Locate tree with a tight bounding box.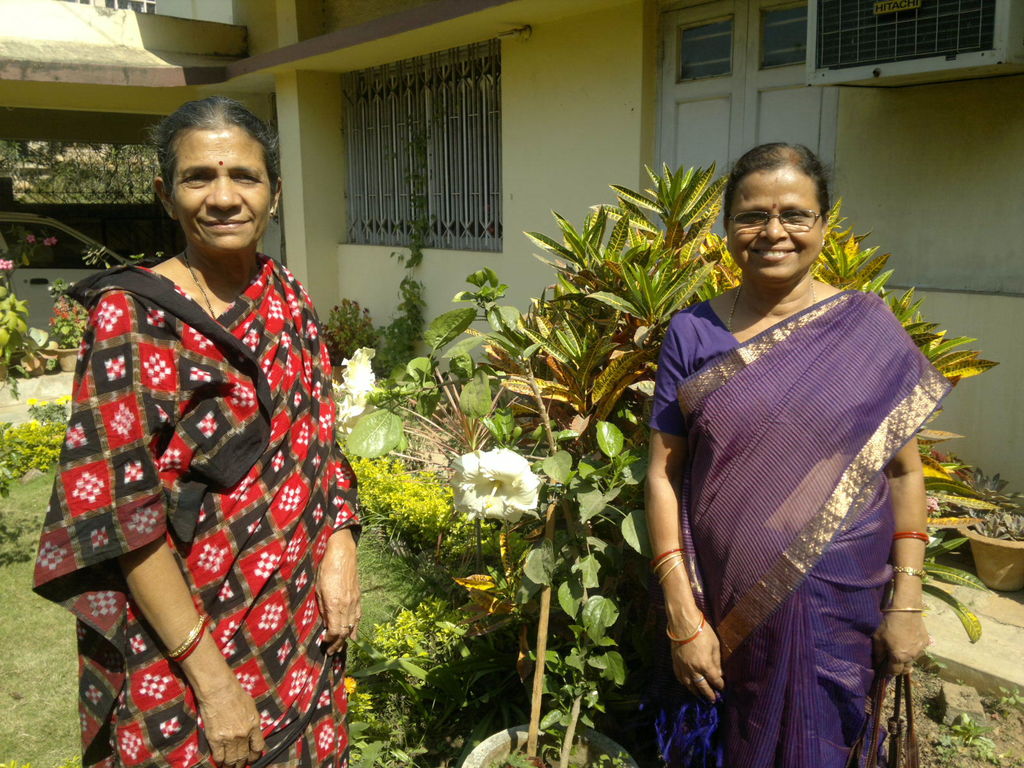
bbox=(0, 139, 164, 209).
